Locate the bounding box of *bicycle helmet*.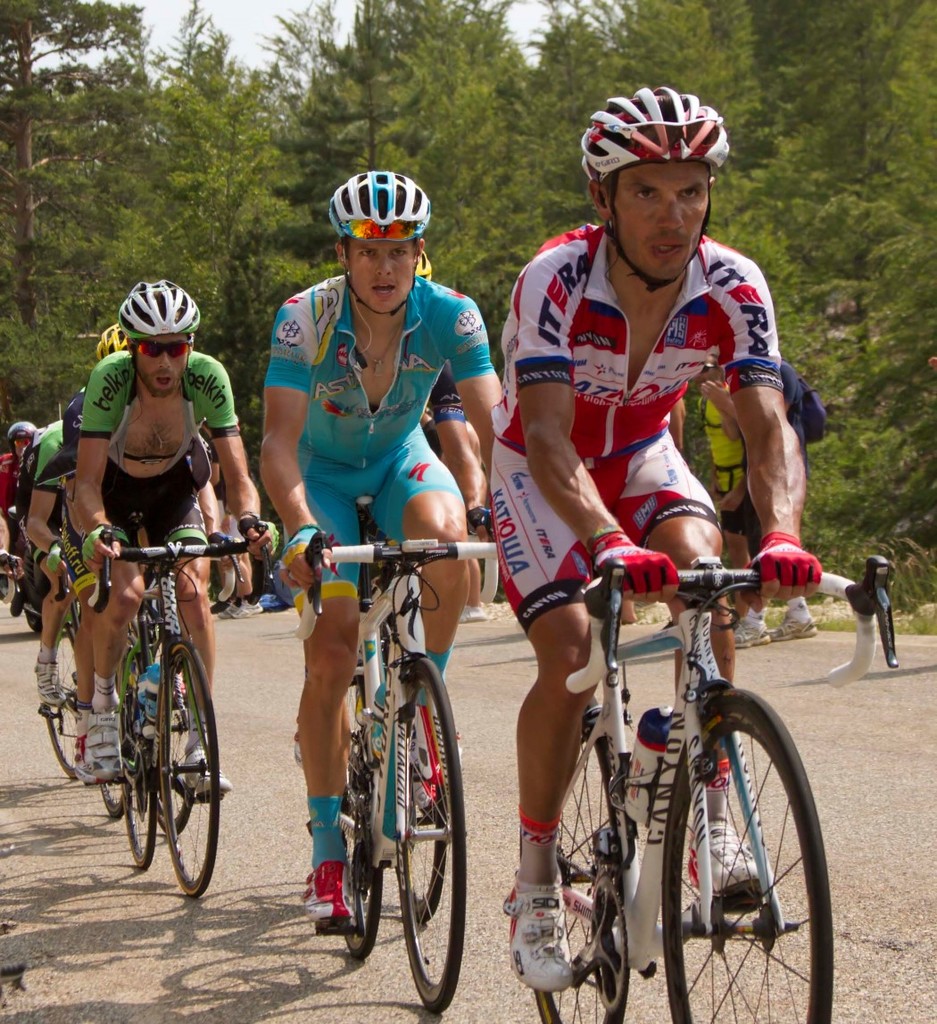
Bounding box: [329, 169, 428, 240].
